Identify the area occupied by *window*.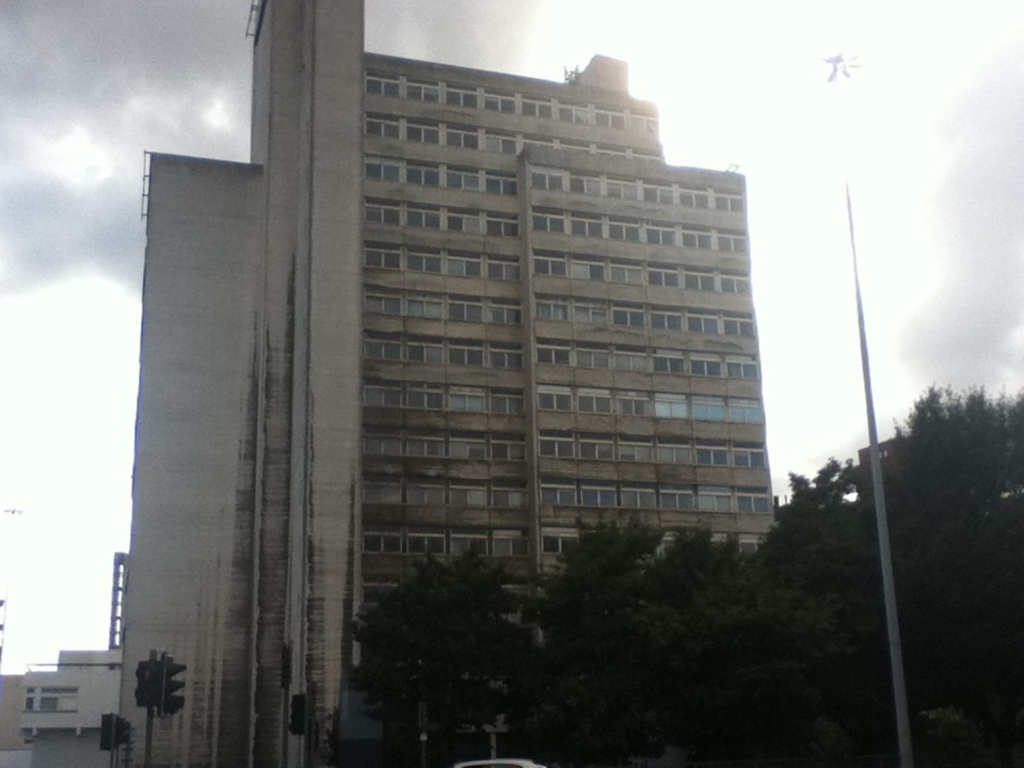
Area: bbox=(546, 486, 579, 511).
